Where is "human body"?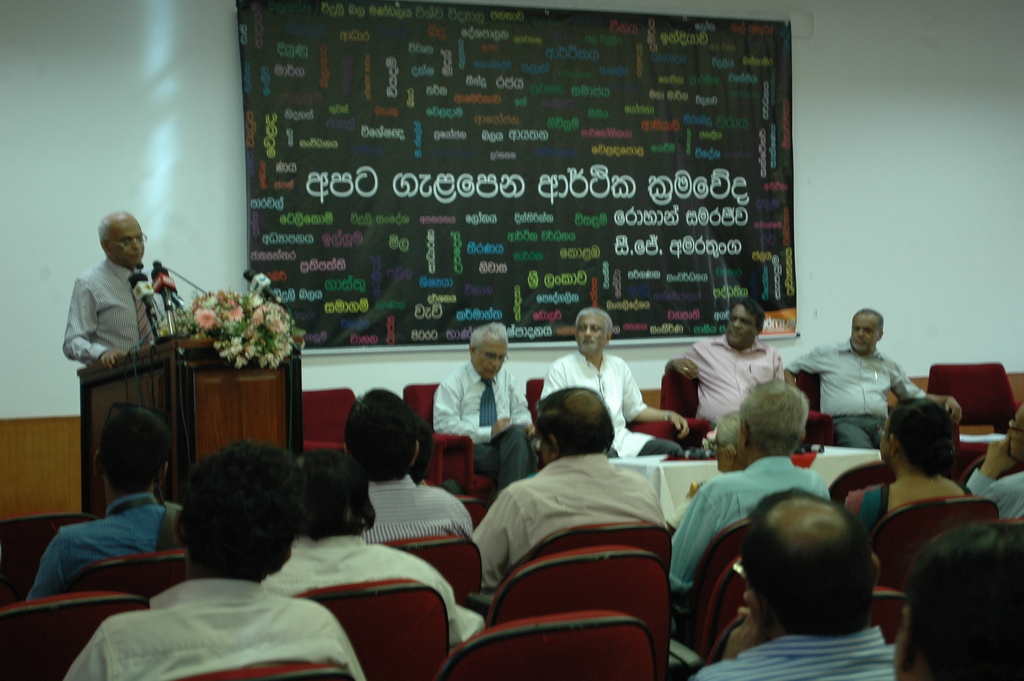
432, 316, 541, 498.
